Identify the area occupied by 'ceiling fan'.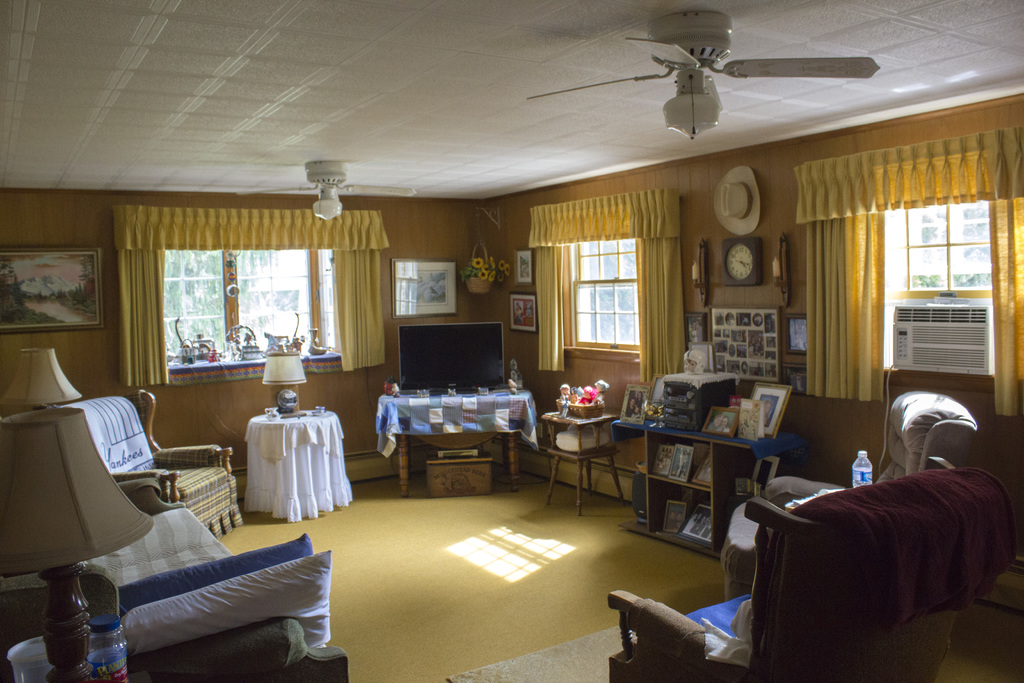
Area: bbox=(524, 10, 879, 140).
